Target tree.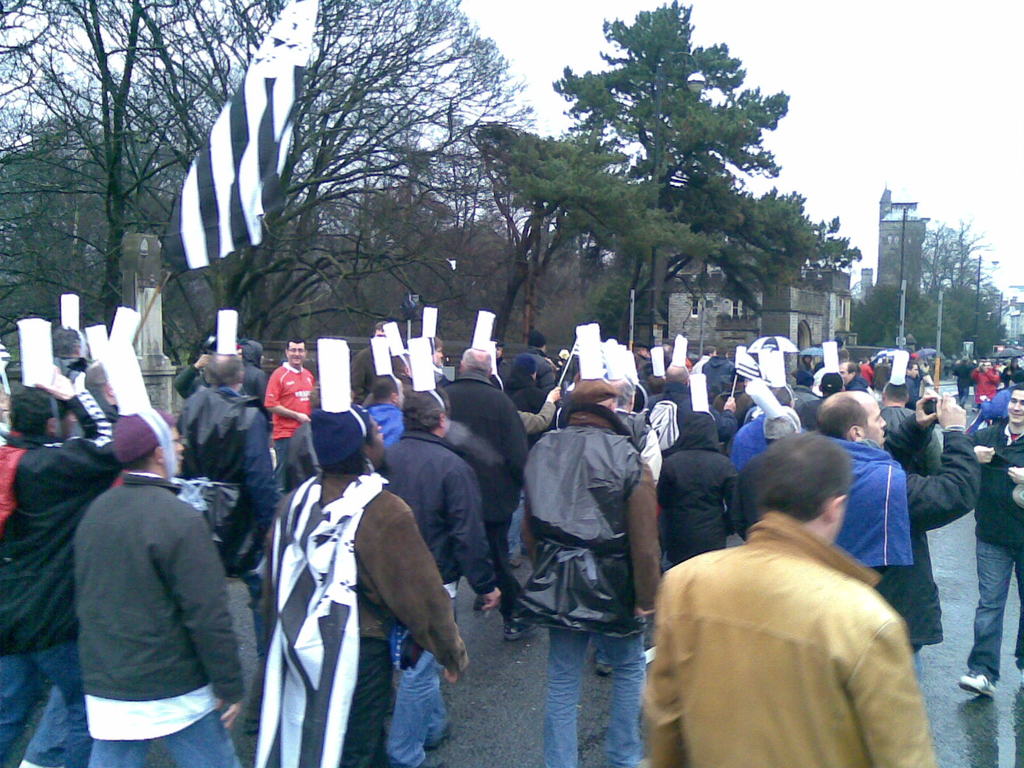
Target region: left=0, top=117, right=203, bottom=287.
